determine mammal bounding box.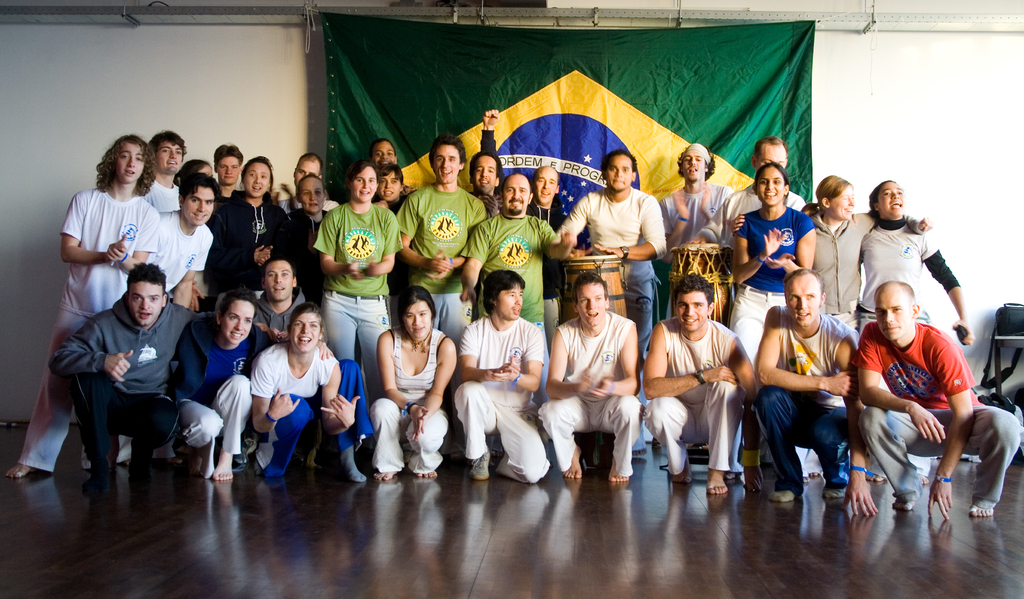
Determined: pyautogui.locateOnScreen(554, 152, 669, 463).
